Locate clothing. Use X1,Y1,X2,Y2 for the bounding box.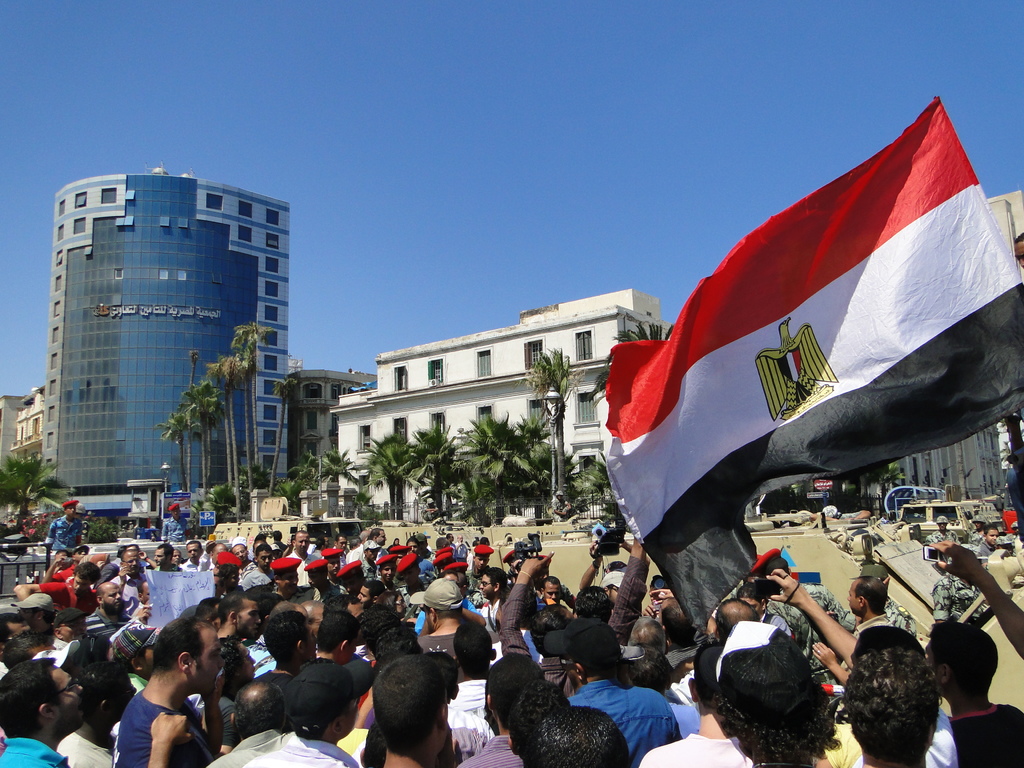
270,585,322,605.
